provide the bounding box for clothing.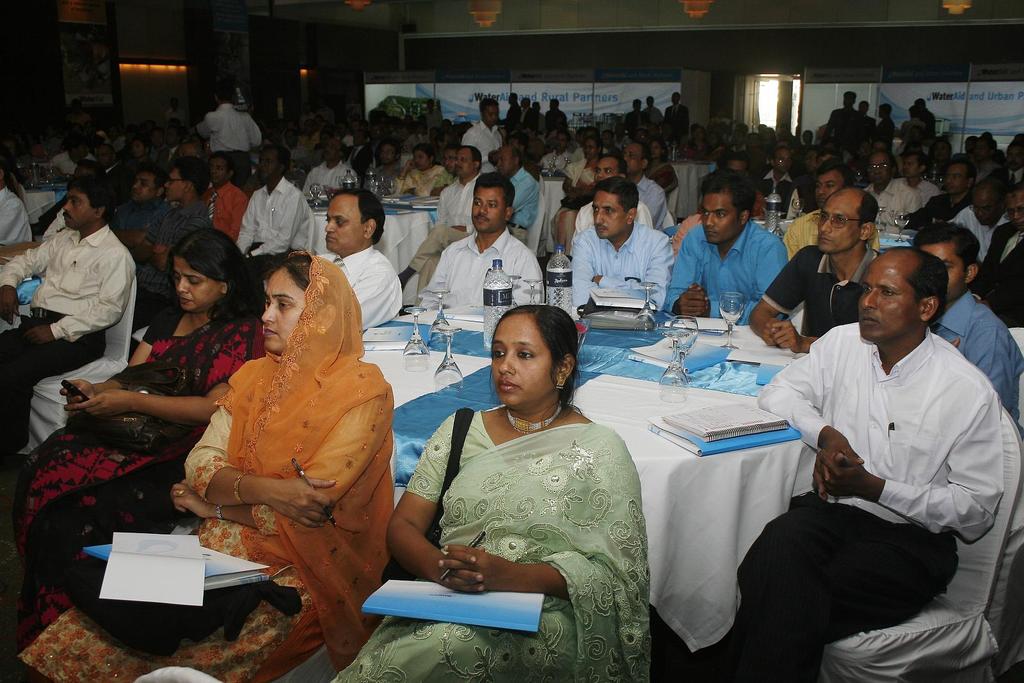
locate(295, 127, 319, 151).
